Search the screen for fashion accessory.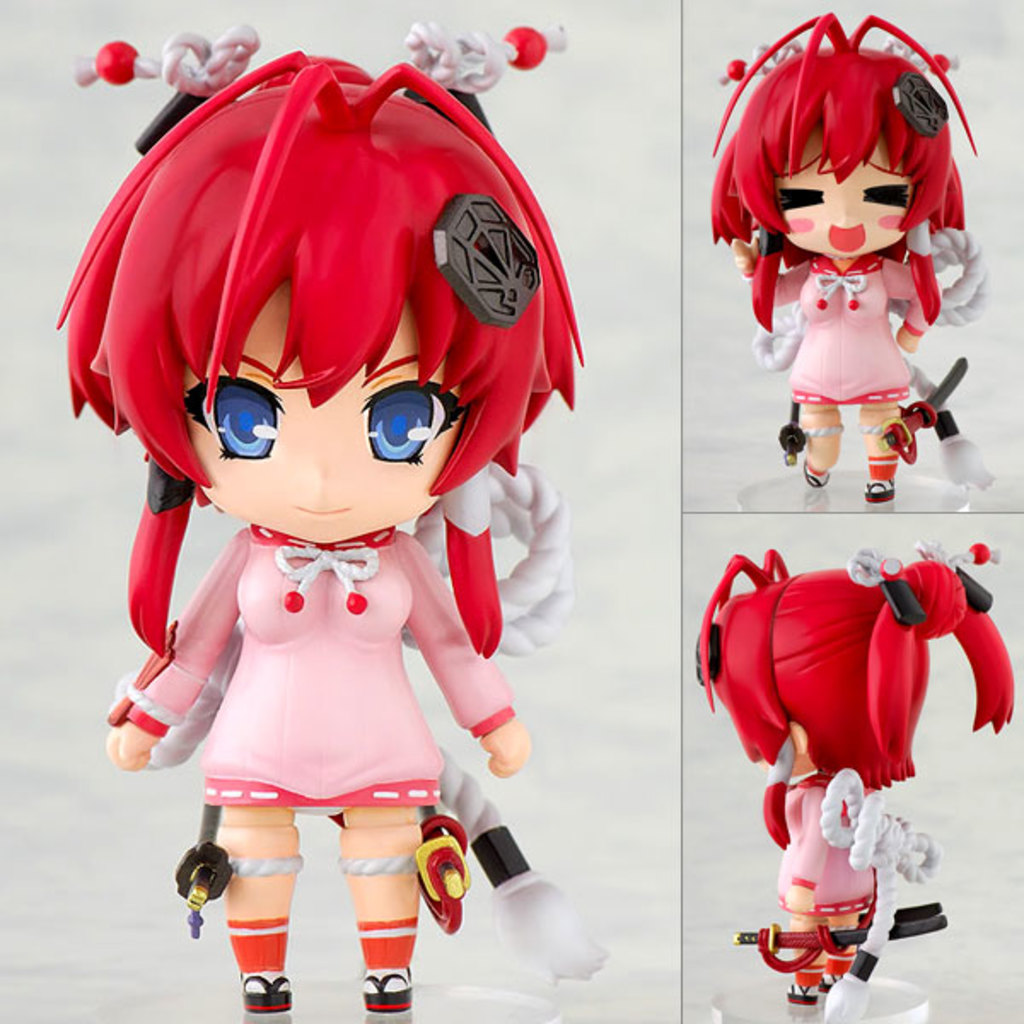
Found at bbox=[845, 942, 891, 988].
